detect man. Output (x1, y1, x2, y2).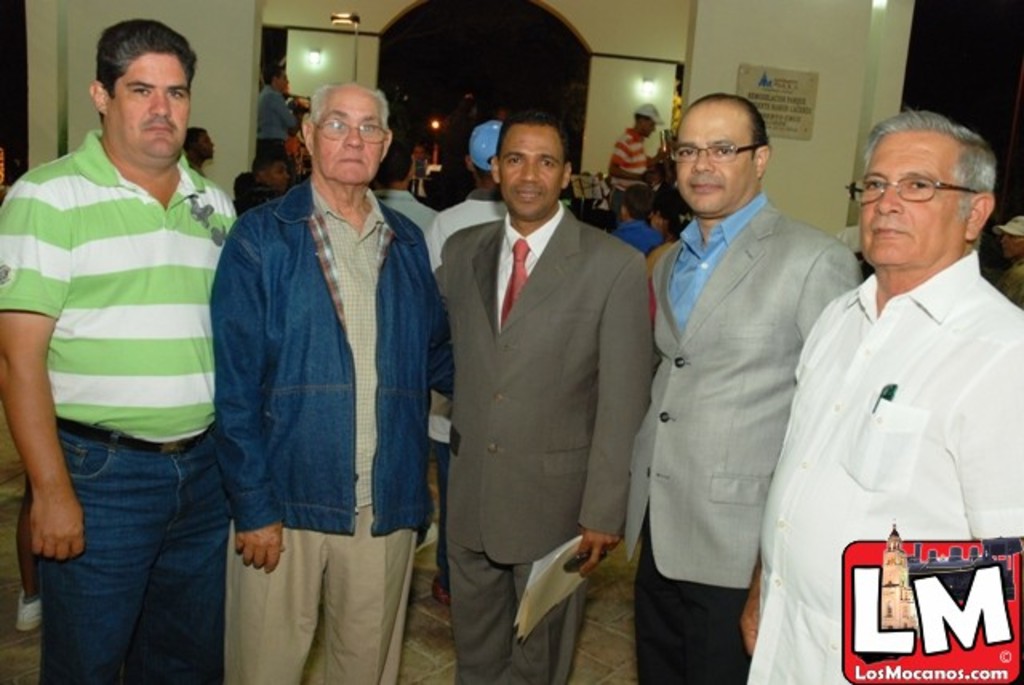
(178, 126, 216, 173).
